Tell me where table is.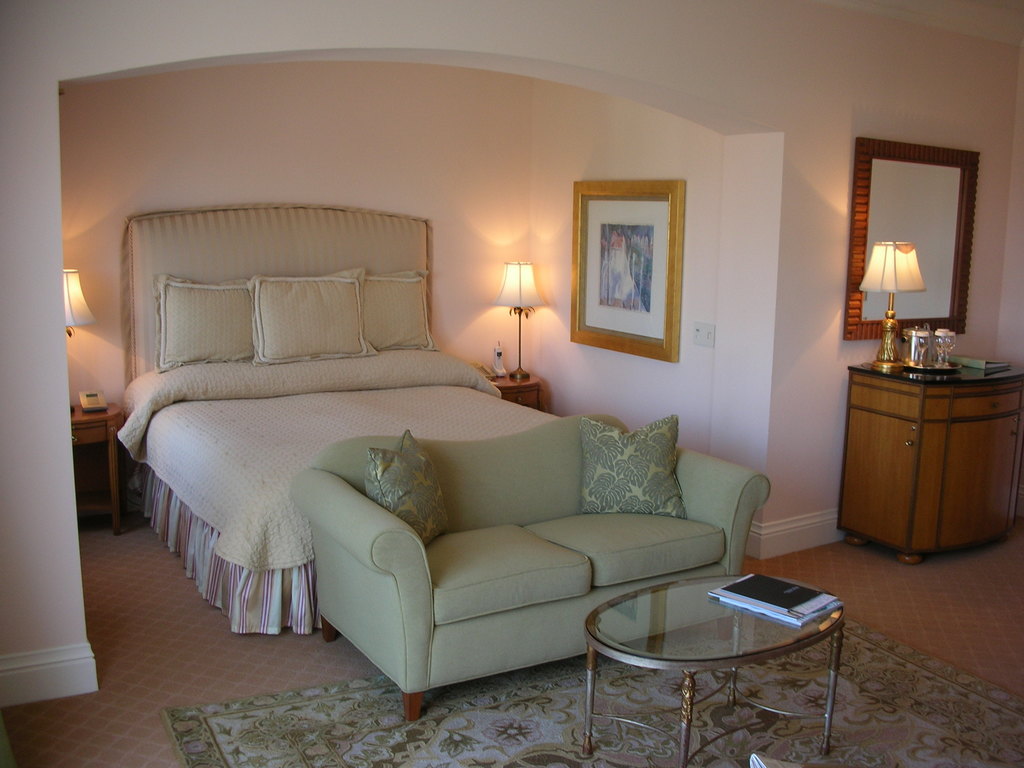
table is at (x1=593, y1=548, x2=861, y2=742).
